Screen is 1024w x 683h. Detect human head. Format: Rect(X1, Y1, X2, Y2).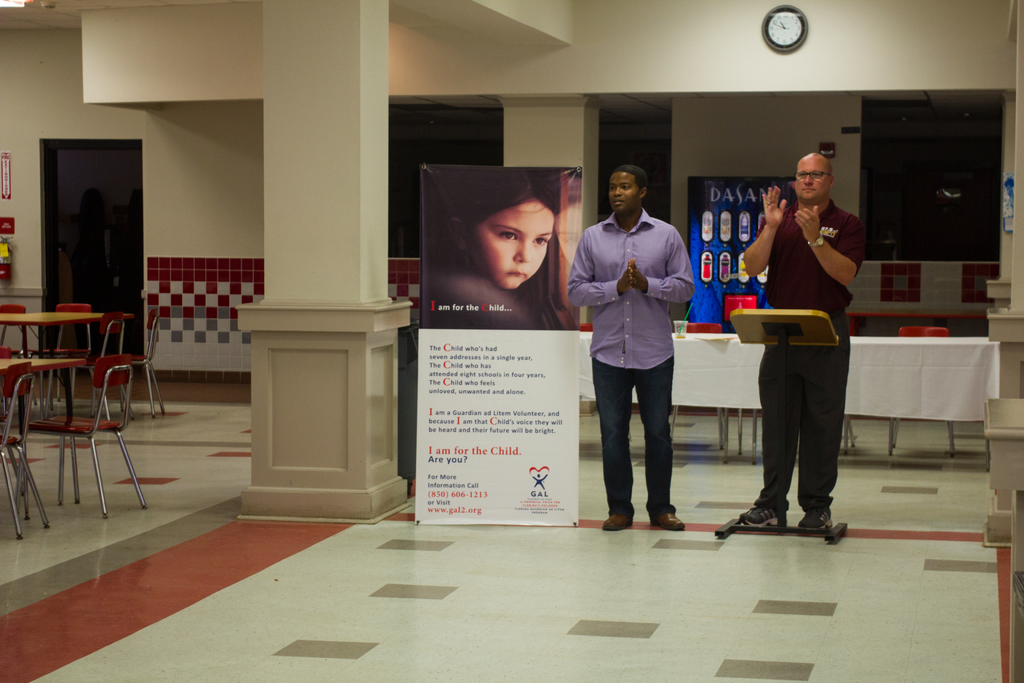
Rect(796, 152, 837, 205).
